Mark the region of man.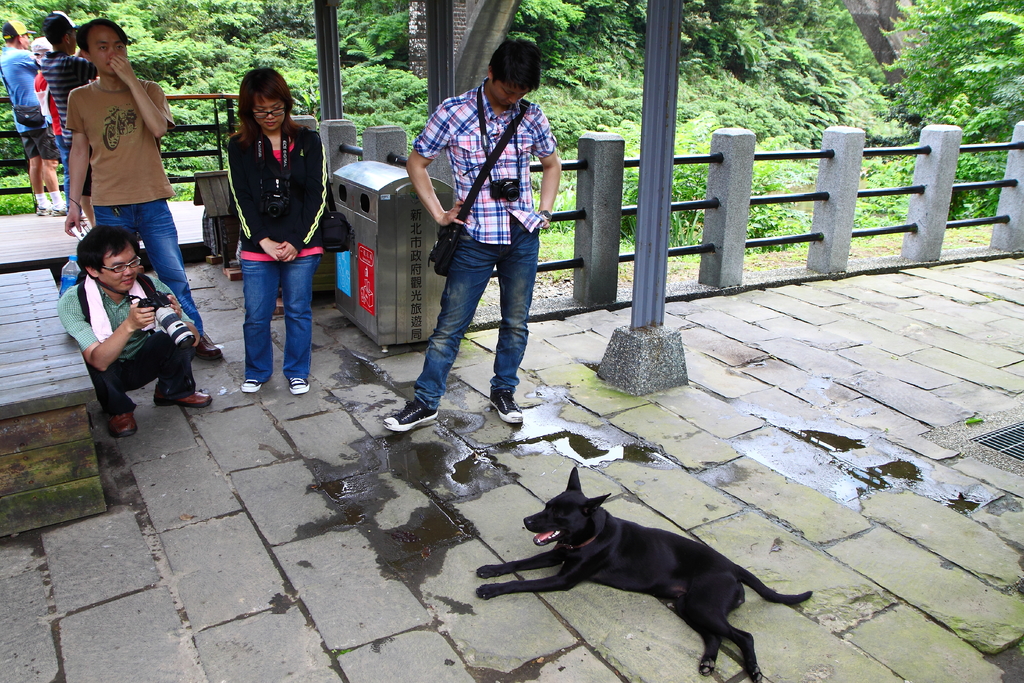
Region: <region>63, 15, 220, 361</region>.
